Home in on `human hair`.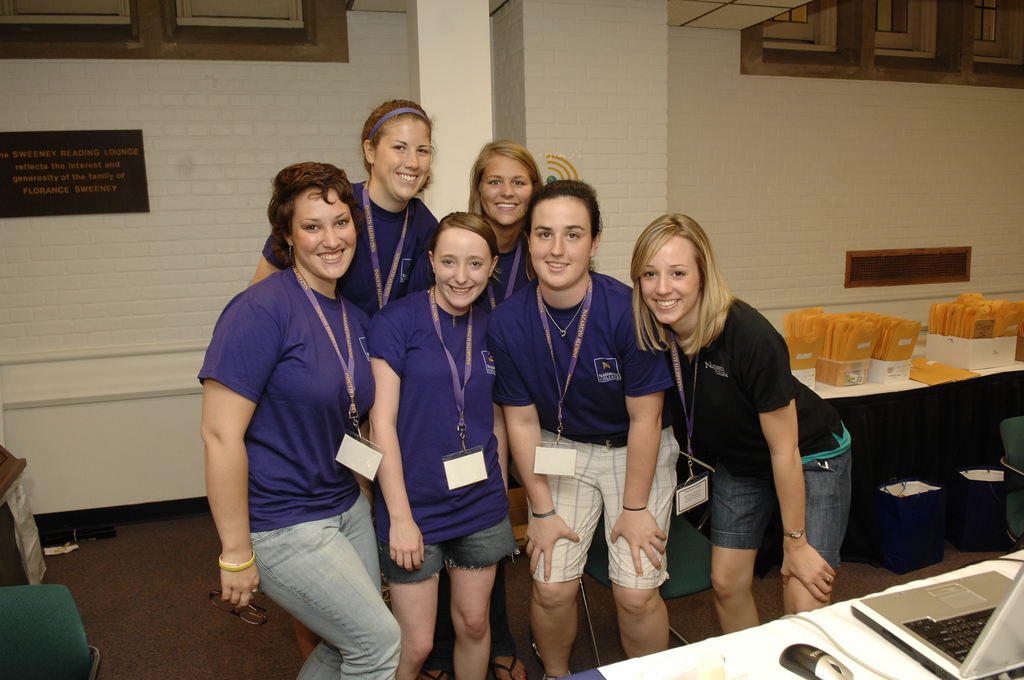
Homed in at {"left": 257, "top": 162, "right": 371, "bottom": 271}.
